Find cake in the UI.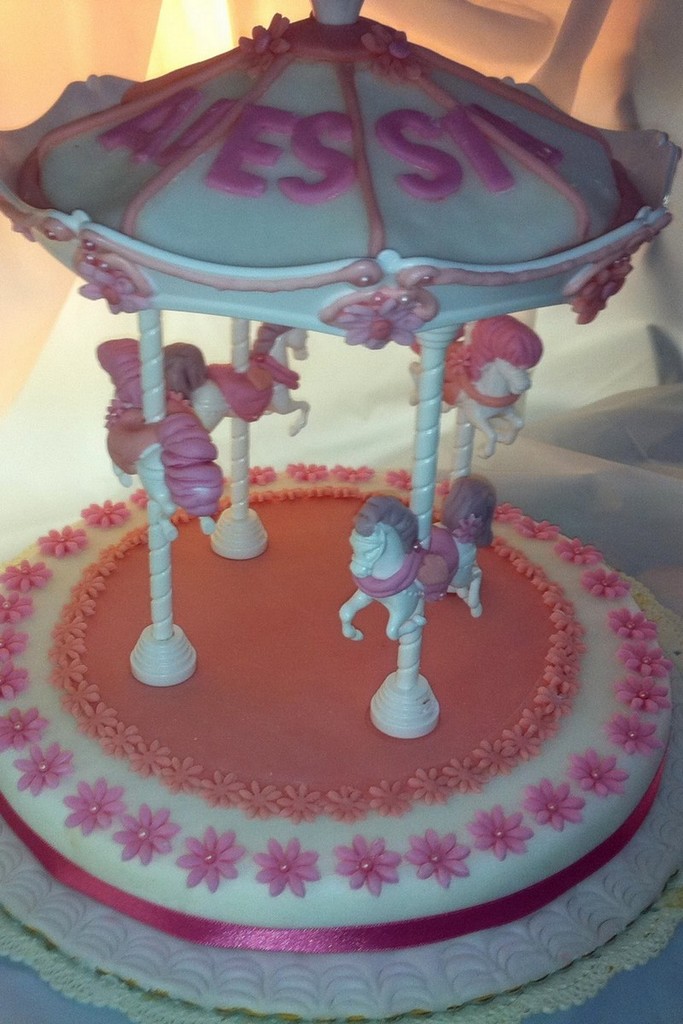
UI element at l=0, t=0, r=669, b=1023.
